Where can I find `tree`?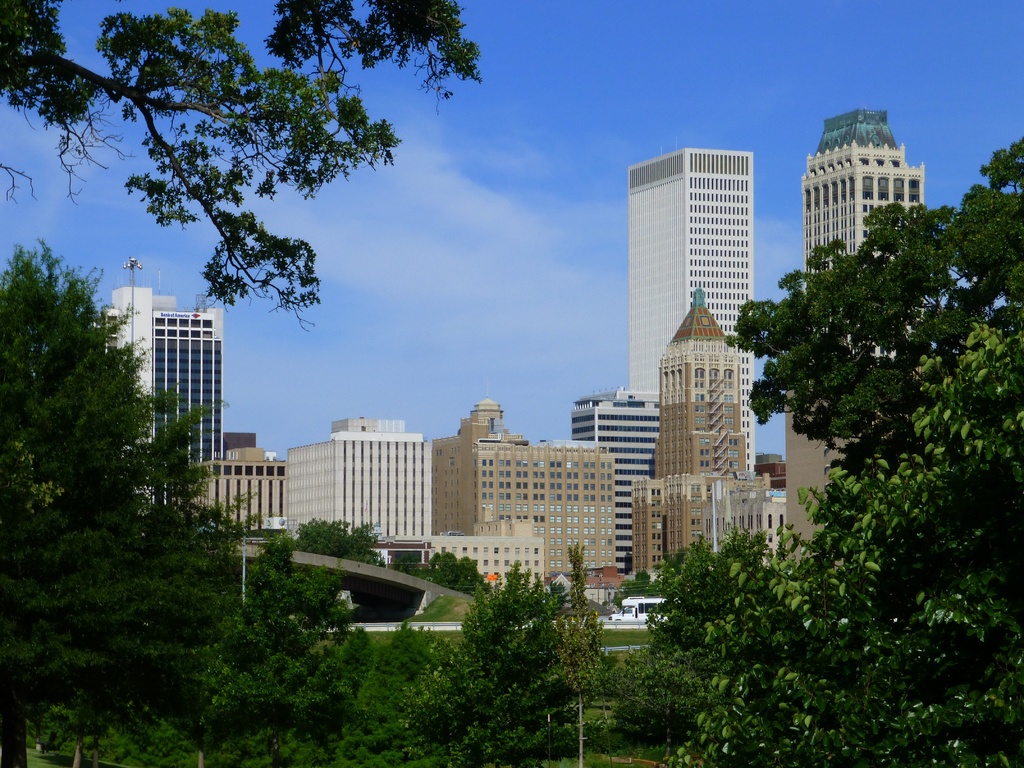
You can find it at l=7, t=231, r=221, b=637.
